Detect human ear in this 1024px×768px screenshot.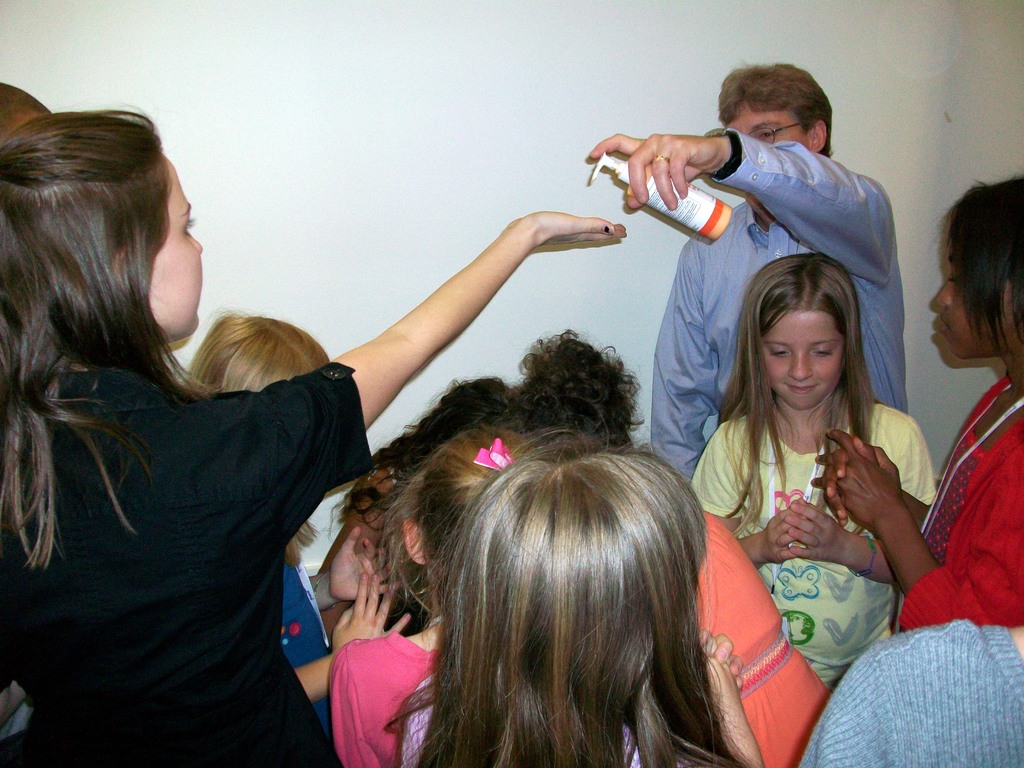
Detection: x1=809, y1=116, x2=831, y2=149.
